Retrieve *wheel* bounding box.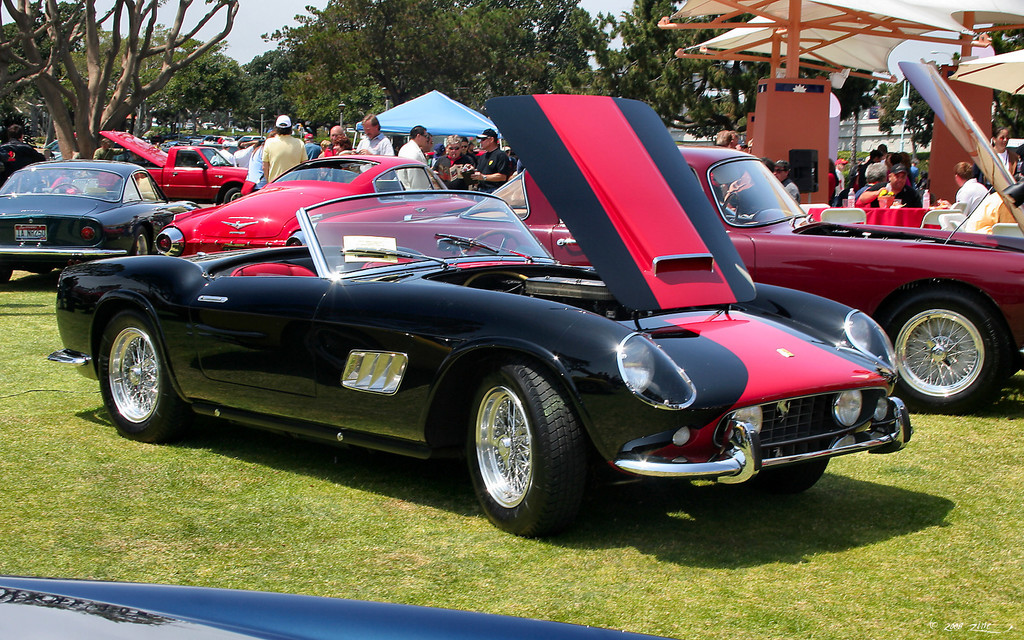
Bounding box: x1=467, y1=364, x2=597, y2=531.
